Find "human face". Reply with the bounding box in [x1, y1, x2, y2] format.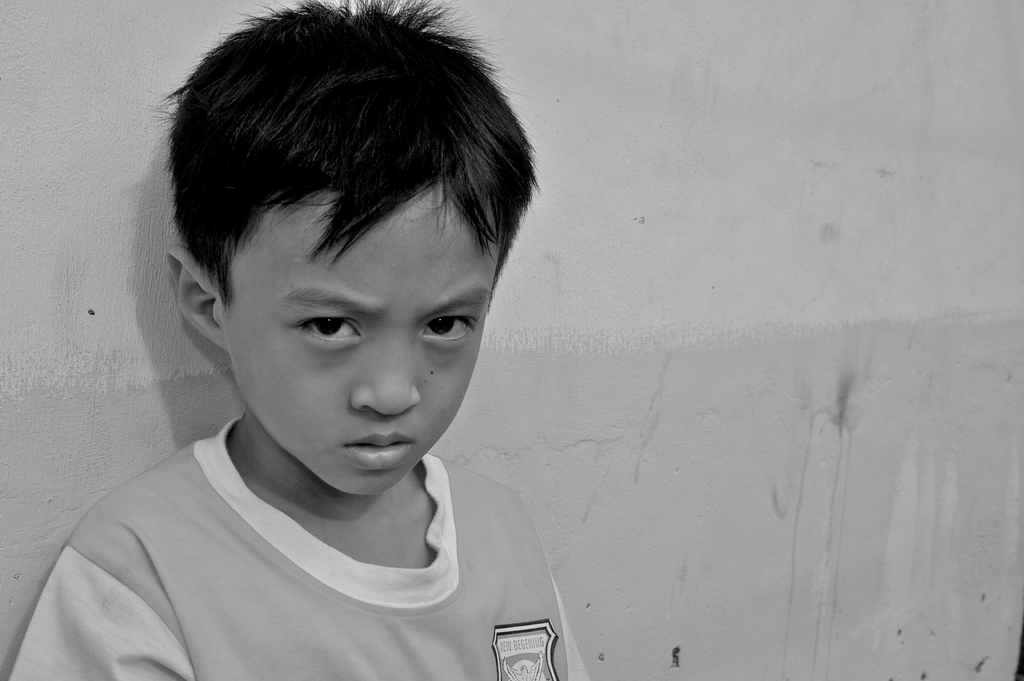
[211, 180, 497, 509].
